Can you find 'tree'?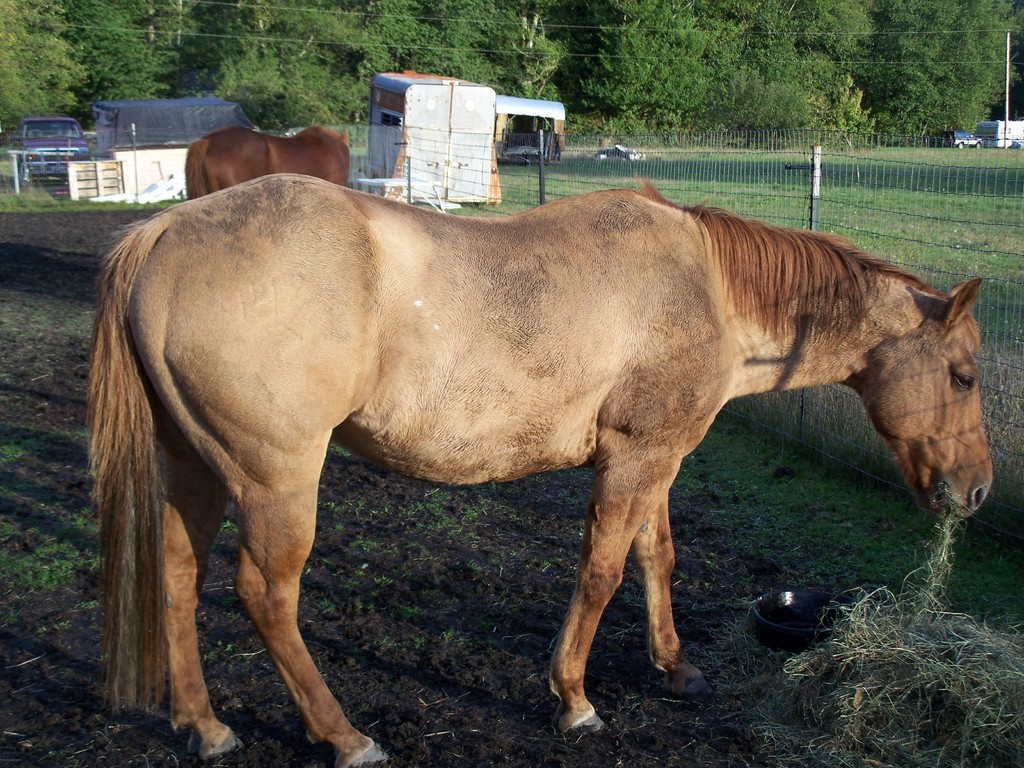
Yes, bounding box: bbox(373, 0, 509, 81).
